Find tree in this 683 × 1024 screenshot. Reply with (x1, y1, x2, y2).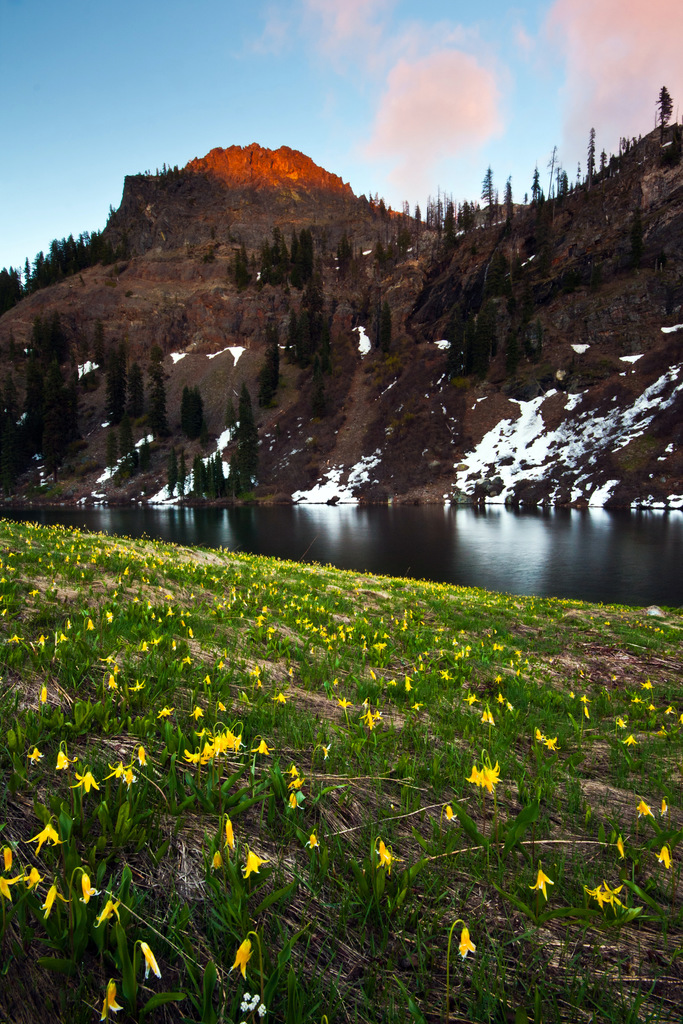
(187, 388, 213, 445).
